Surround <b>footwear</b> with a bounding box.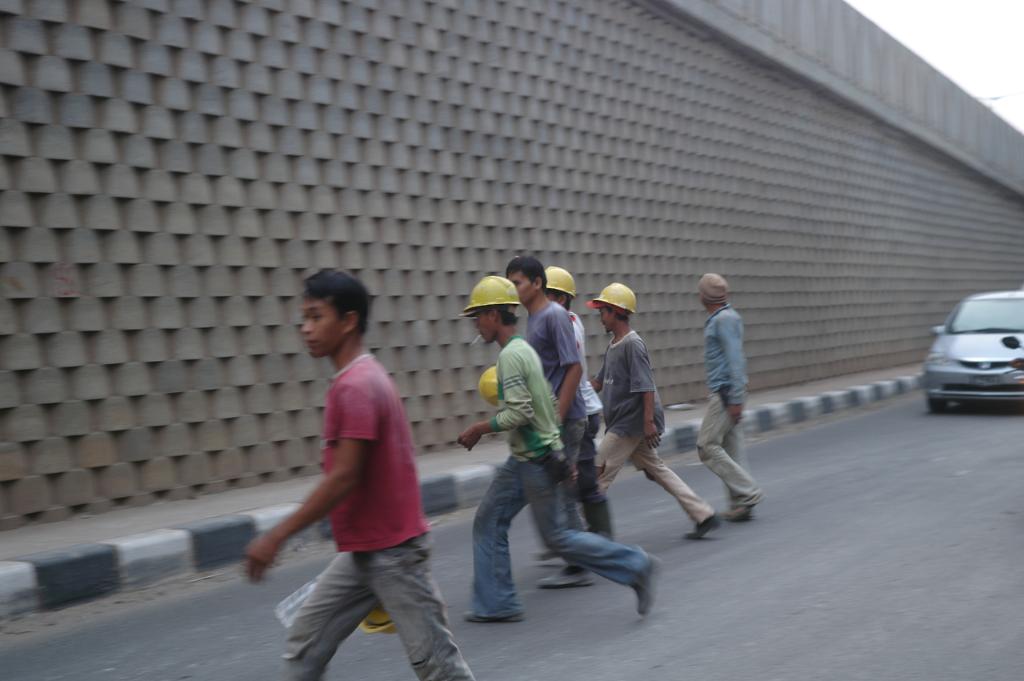
BBox(537, 567, 594, 584).
